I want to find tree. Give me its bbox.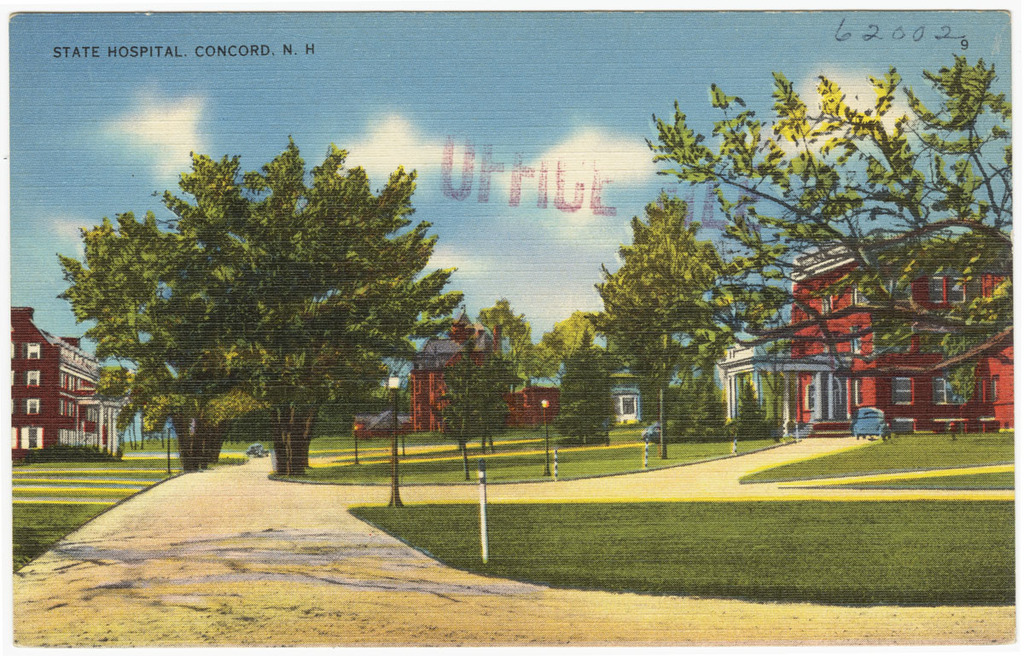
583:170:731:420.
